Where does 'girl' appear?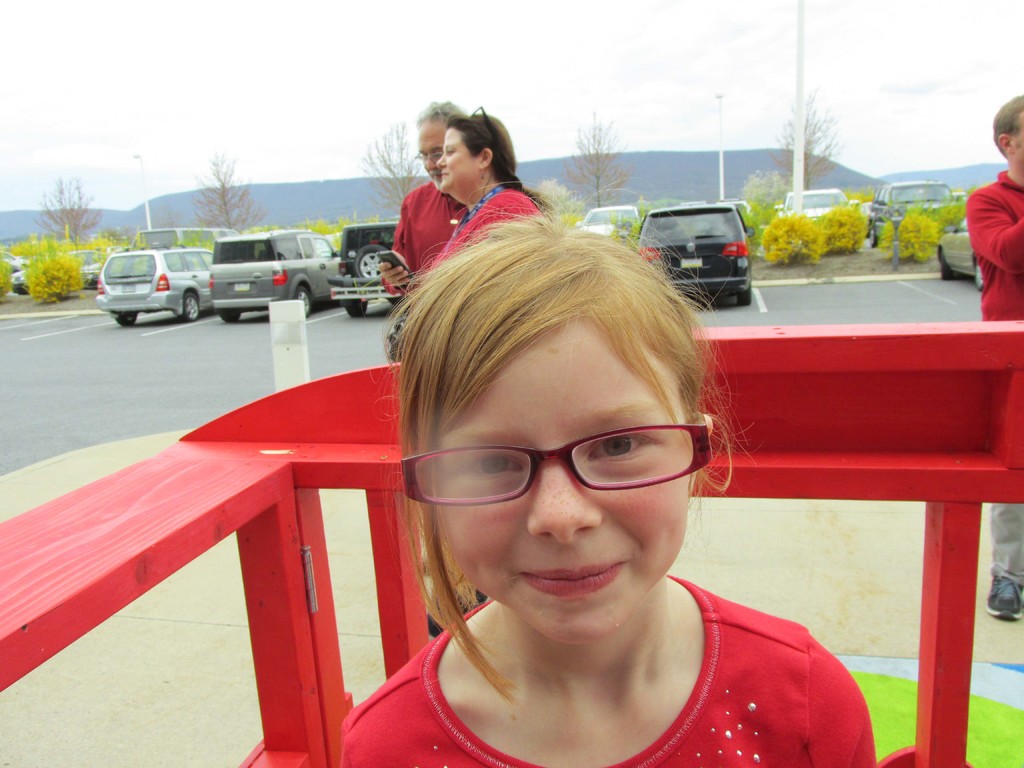
Appears at 332, 197, 879, 767.
